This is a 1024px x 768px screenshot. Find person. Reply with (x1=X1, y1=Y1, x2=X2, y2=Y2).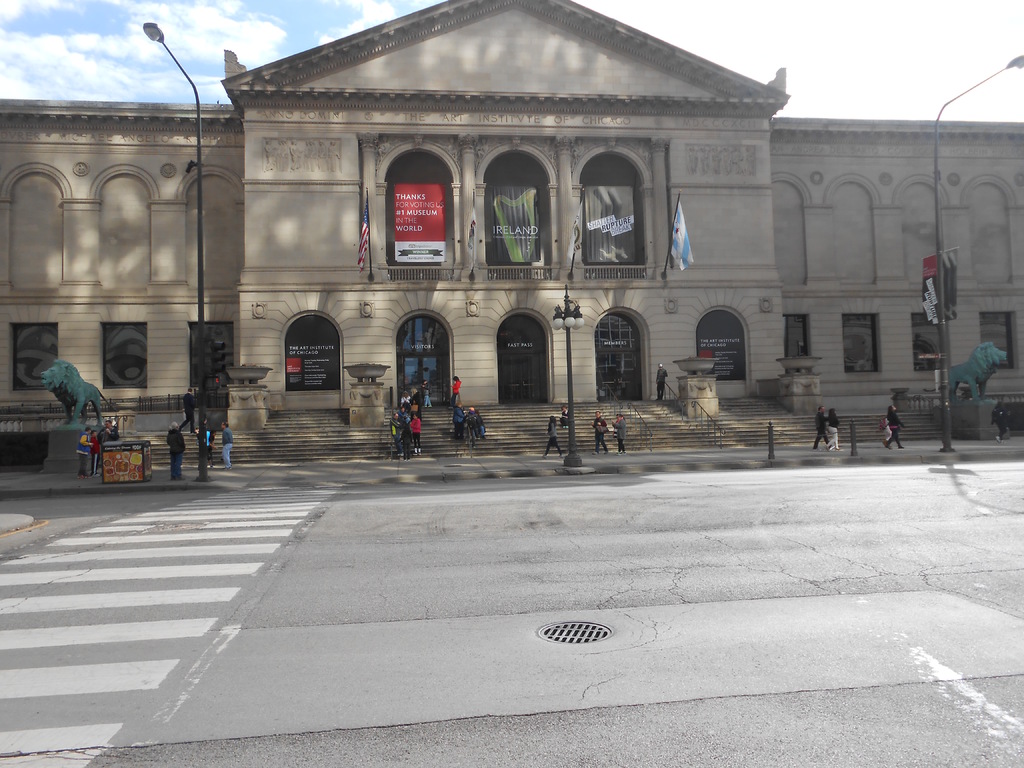
(x1=991, y1=396, x2=1009, y2=440).
